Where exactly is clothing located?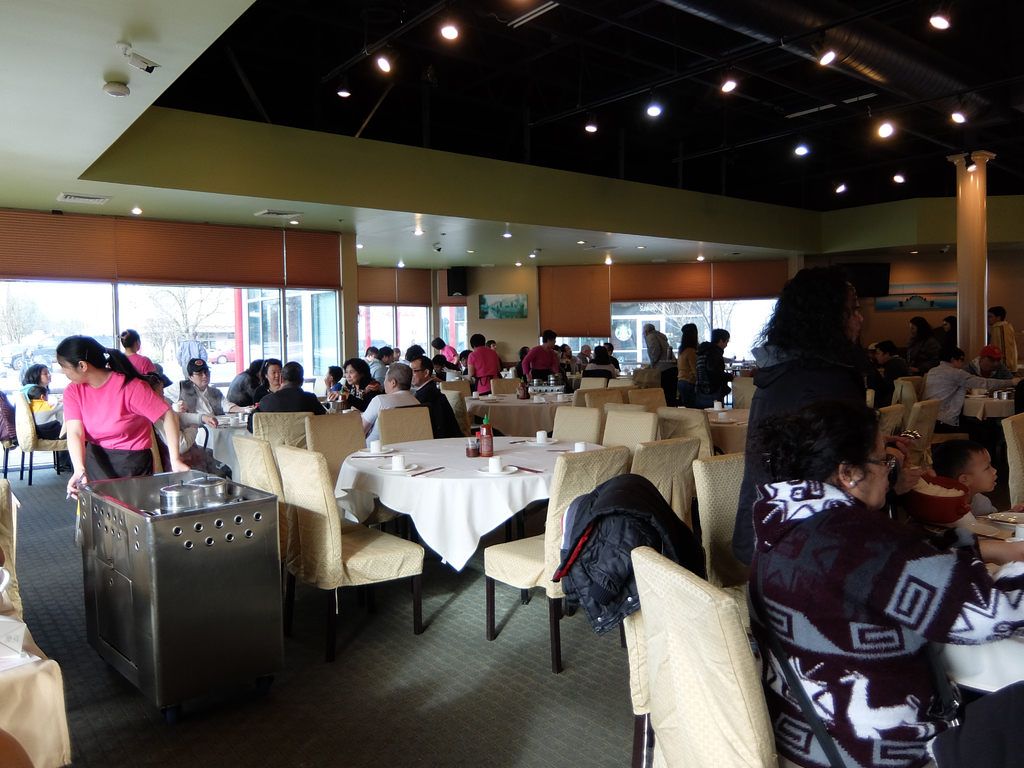
Its bounding box is x1=247 y1=387 x2=330 y2=433.
